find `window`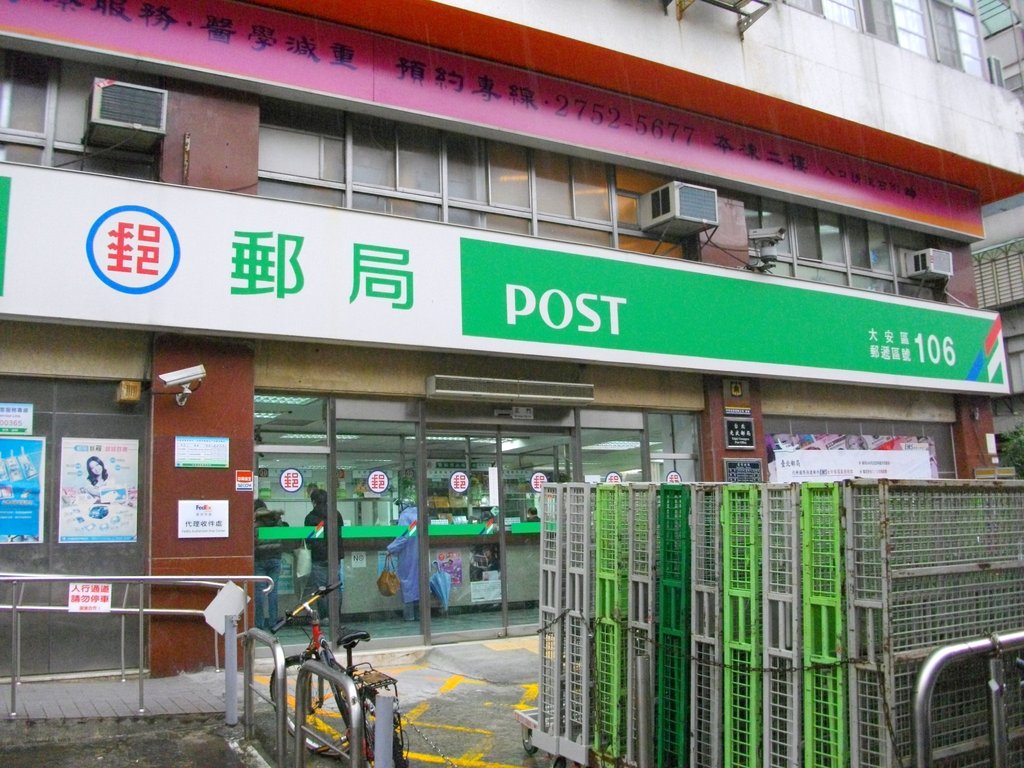
<bbox>895, 230, 944, 301</bbox>
